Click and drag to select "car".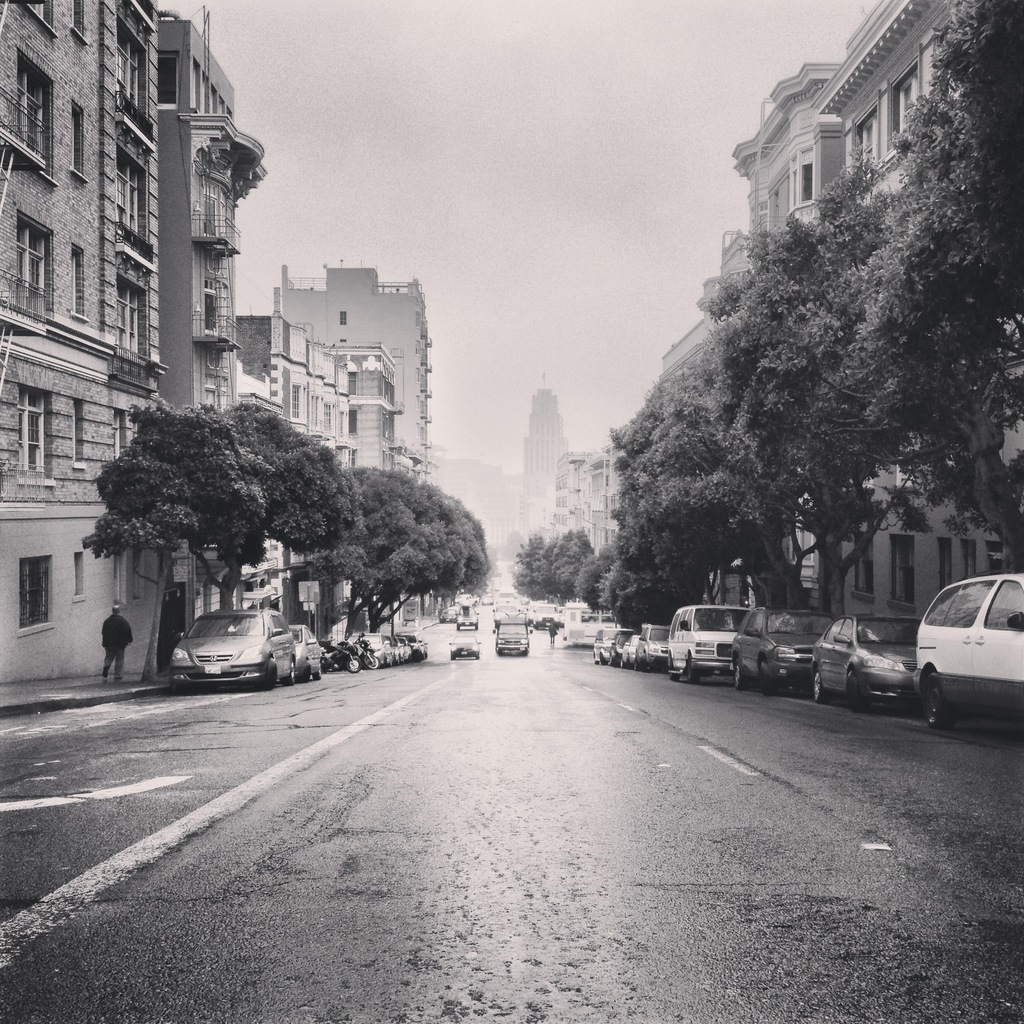
Selection: (x1=618, y1=636, x2=639, y2=667).
